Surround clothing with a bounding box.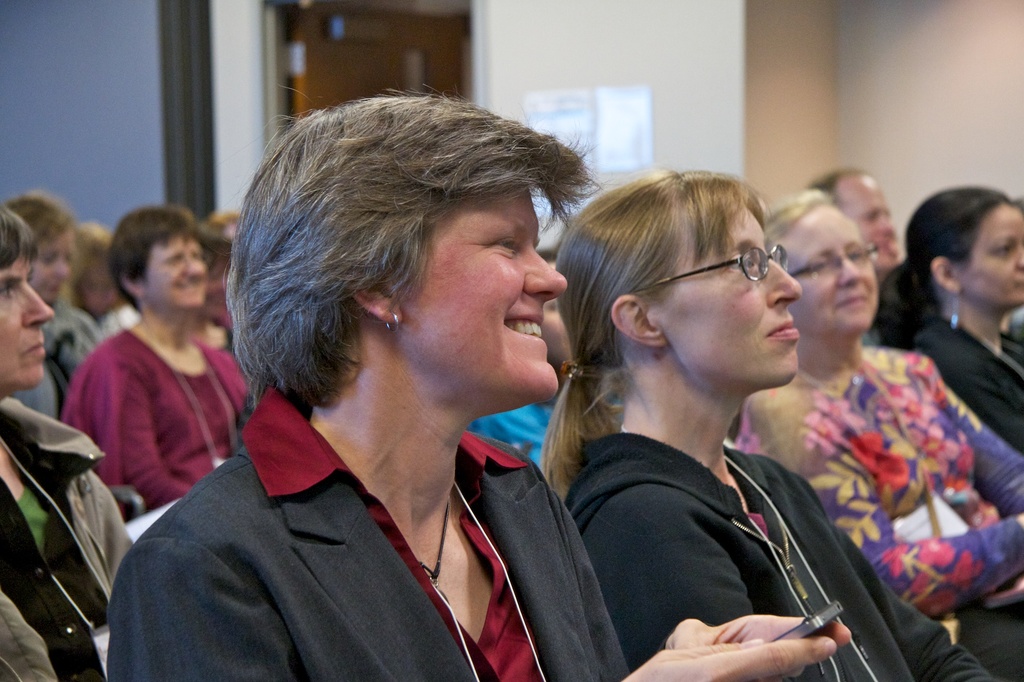
select_region(735, 338, 1023, 681).
